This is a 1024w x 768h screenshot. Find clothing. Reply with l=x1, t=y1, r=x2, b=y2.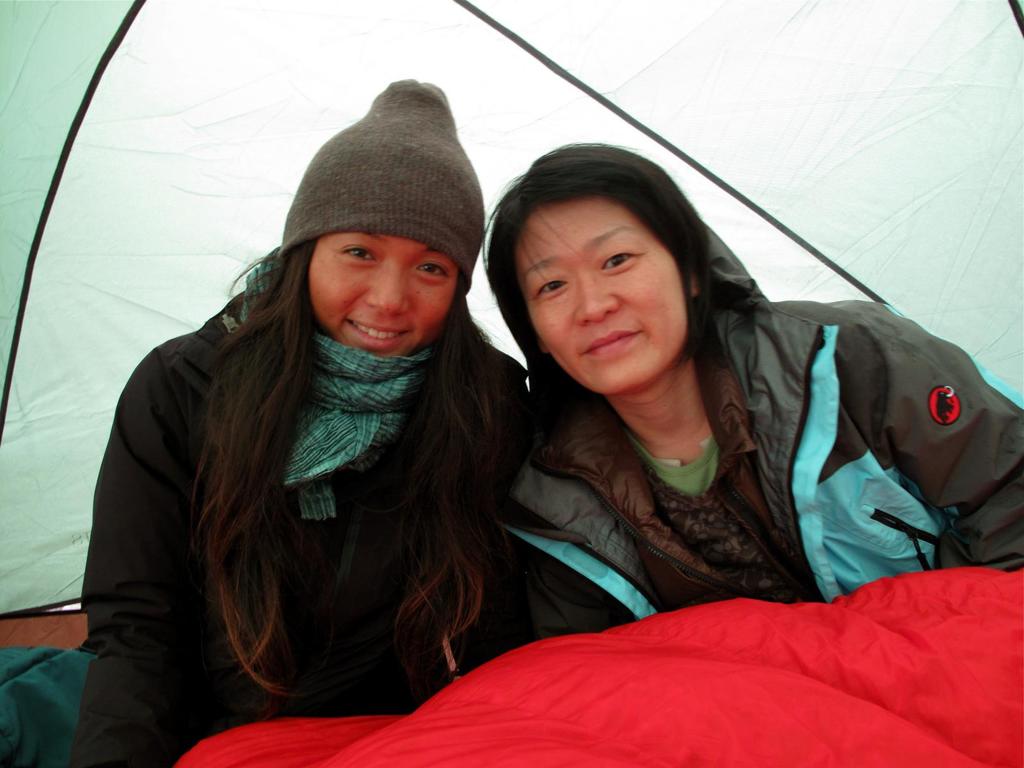
l=499, t=222, r=1023, b=637.
